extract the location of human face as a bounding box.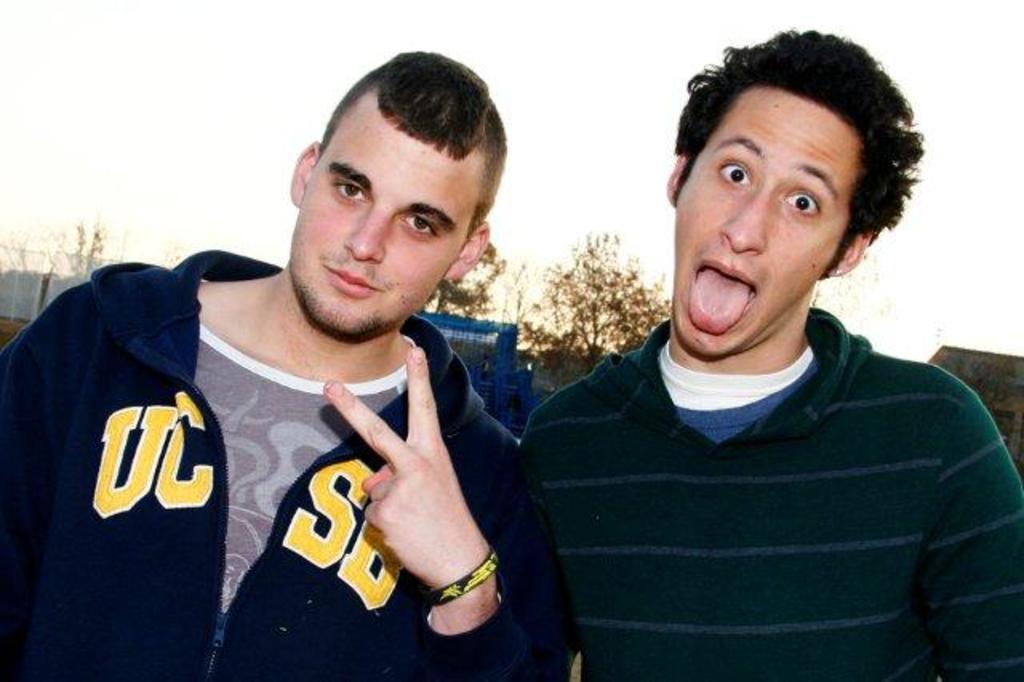
[286, 114, 475, 336].
